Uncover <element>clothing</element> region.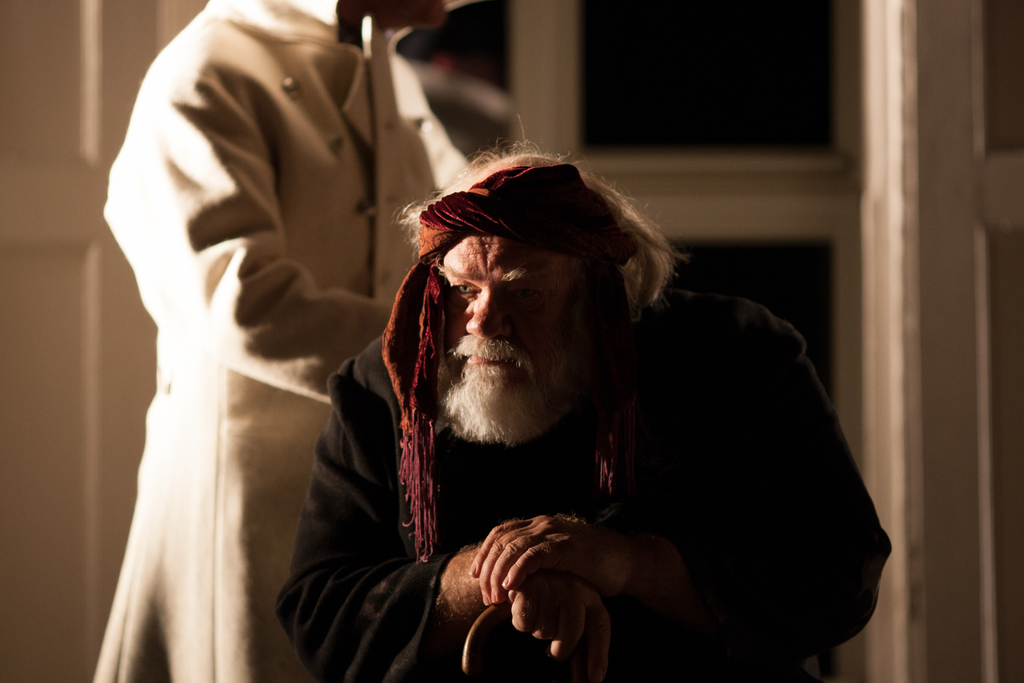
Uncovered: <bbox>86, 0, 475, 680</bbox>.
